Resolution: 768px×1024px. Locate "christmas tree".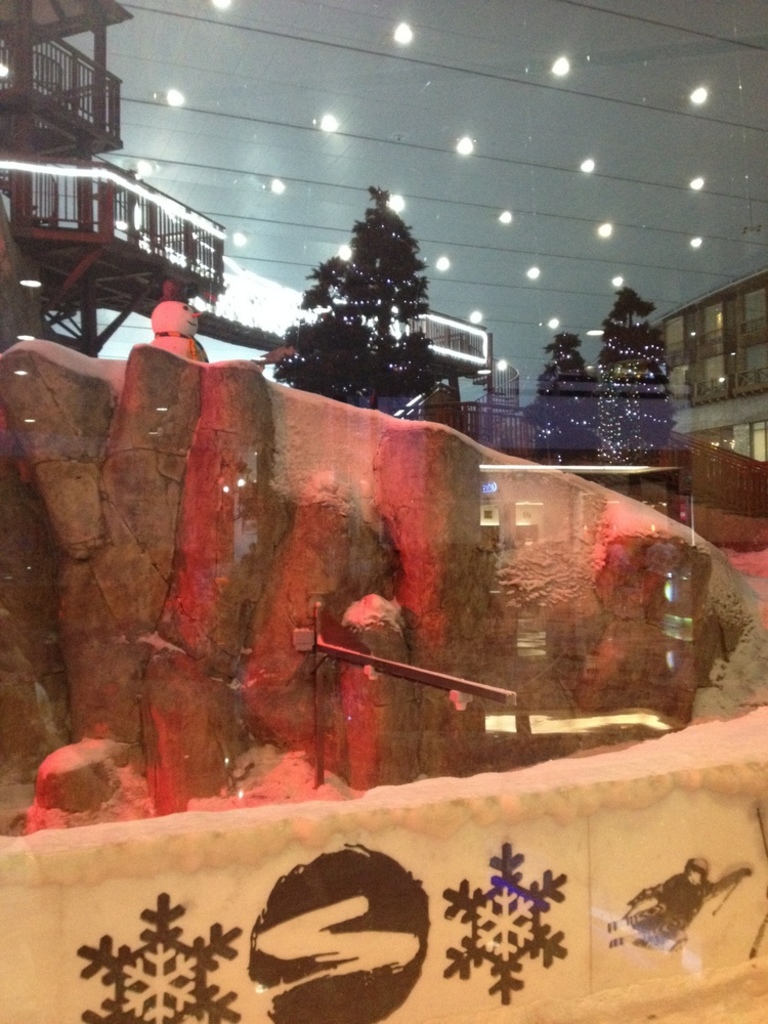
<region>587, 287, 665, 471</region>.
